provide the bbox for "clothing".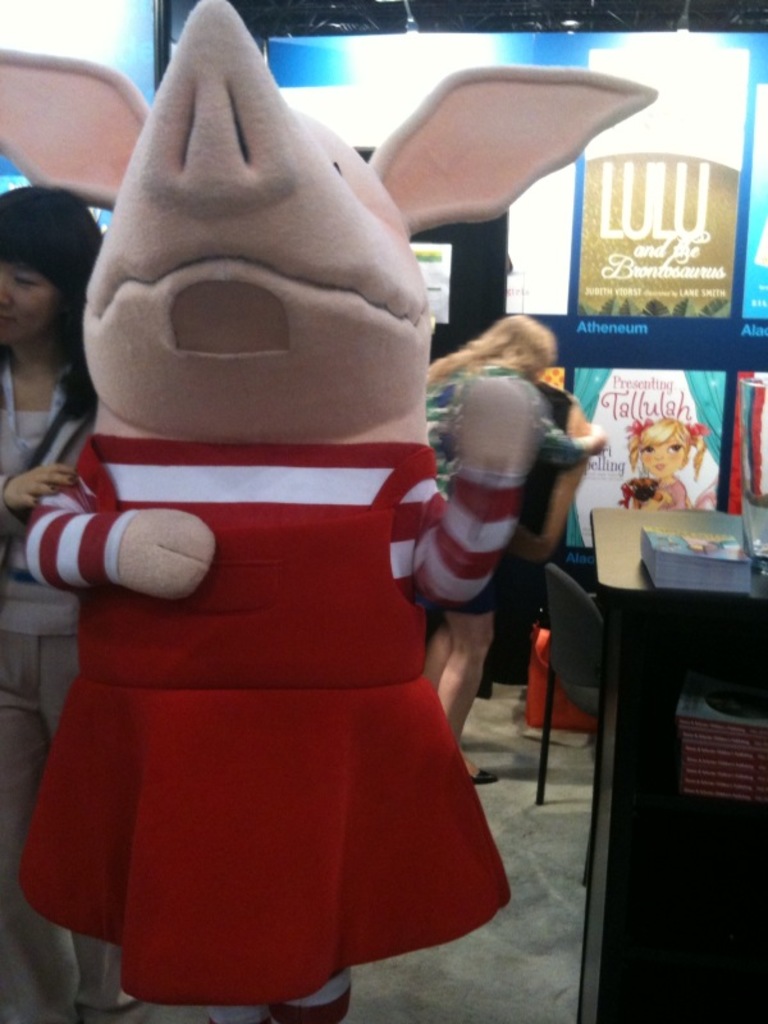
410 343 591 599.
